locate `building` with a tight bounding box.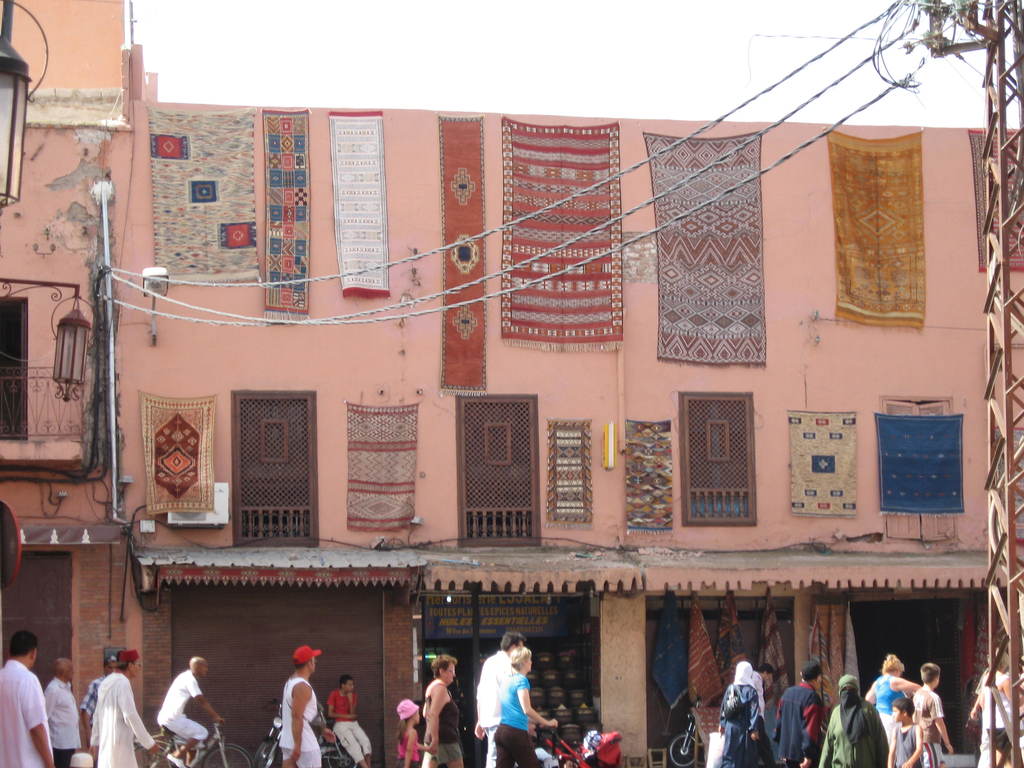
region(0, 0, 1023, 767).
